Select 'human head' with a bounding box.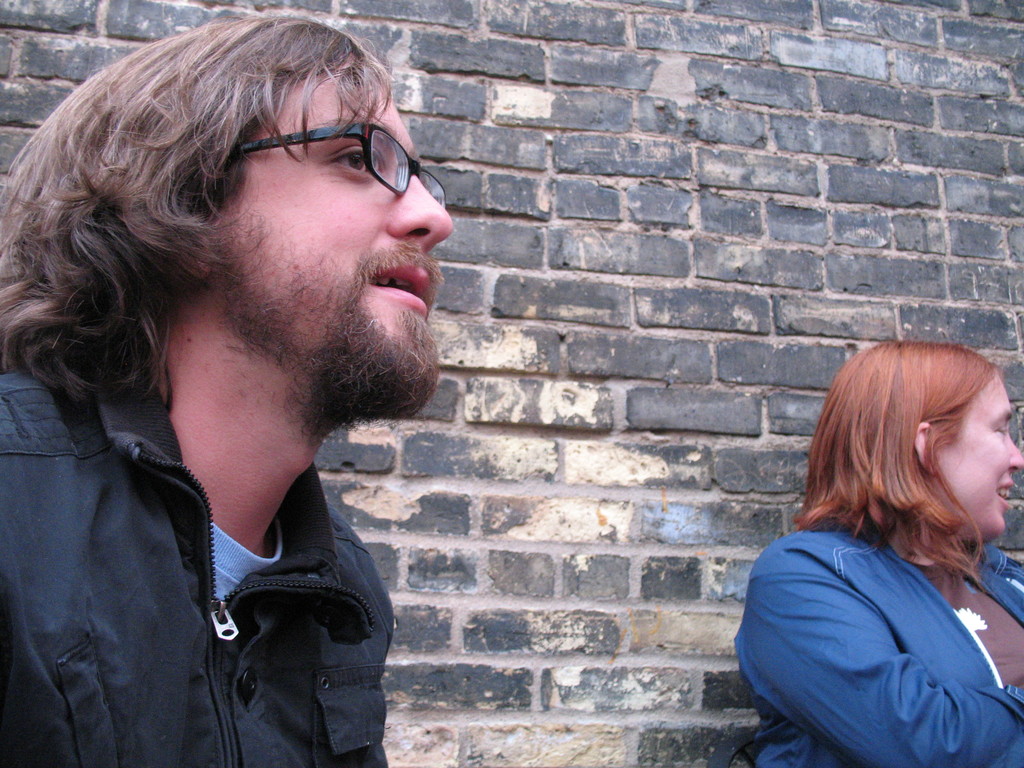
region(35, 19, 431, 457).
